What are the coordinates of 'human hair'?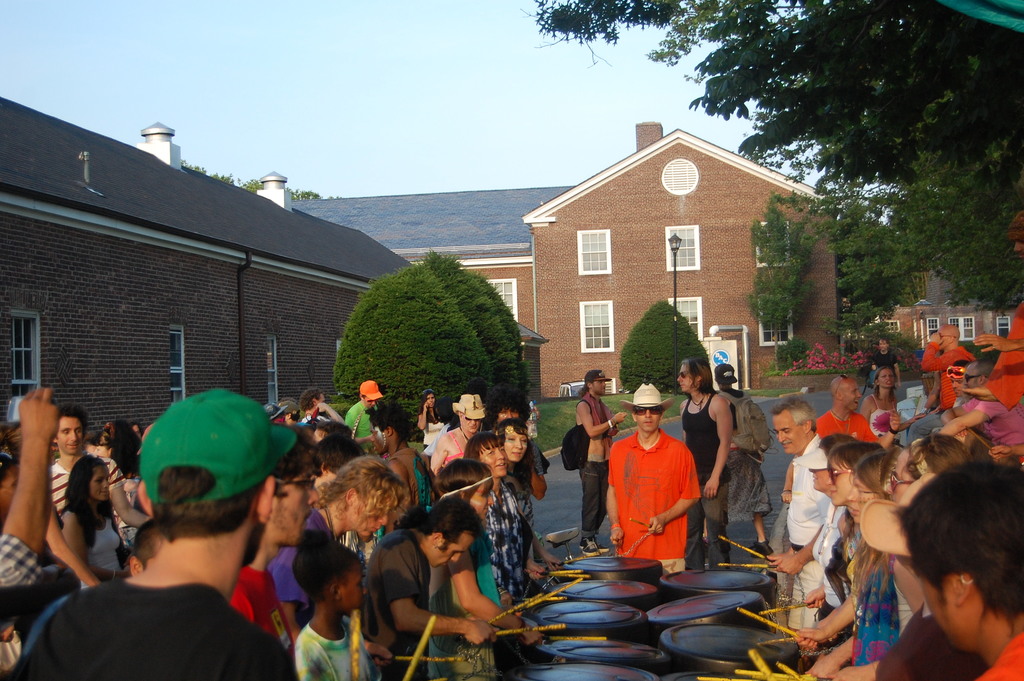
pyautogui.locateOnScreen(906, 431, 973, 479).
